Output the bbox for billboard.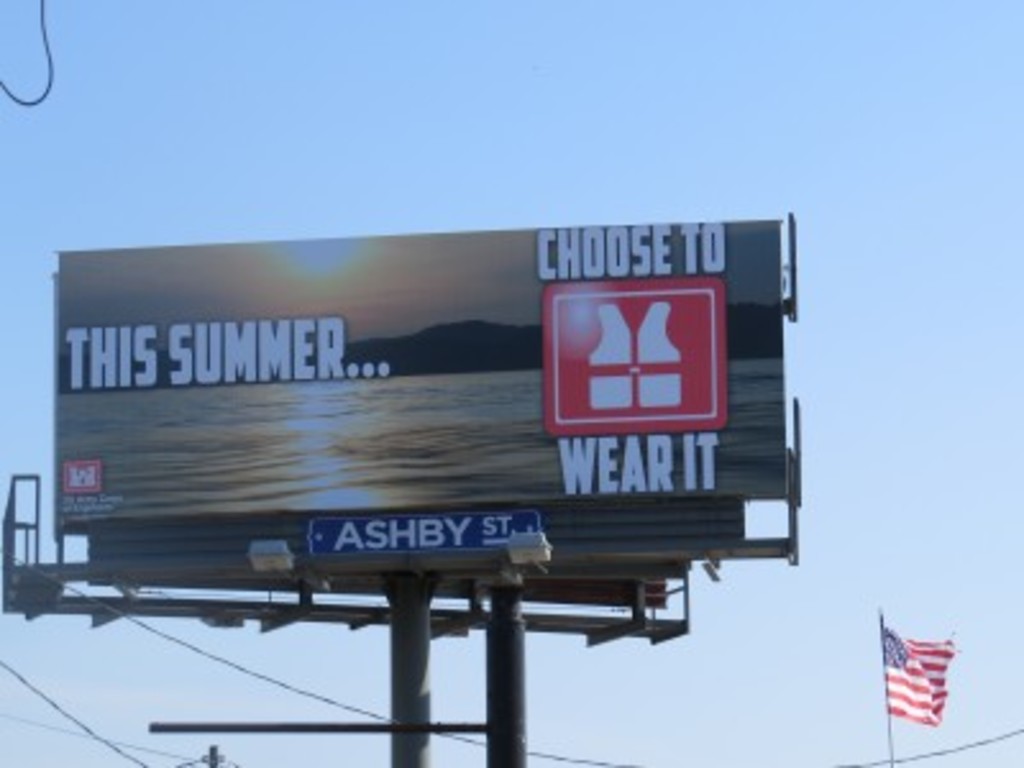
x1=54 y1=220 x2=794 y2=556.
